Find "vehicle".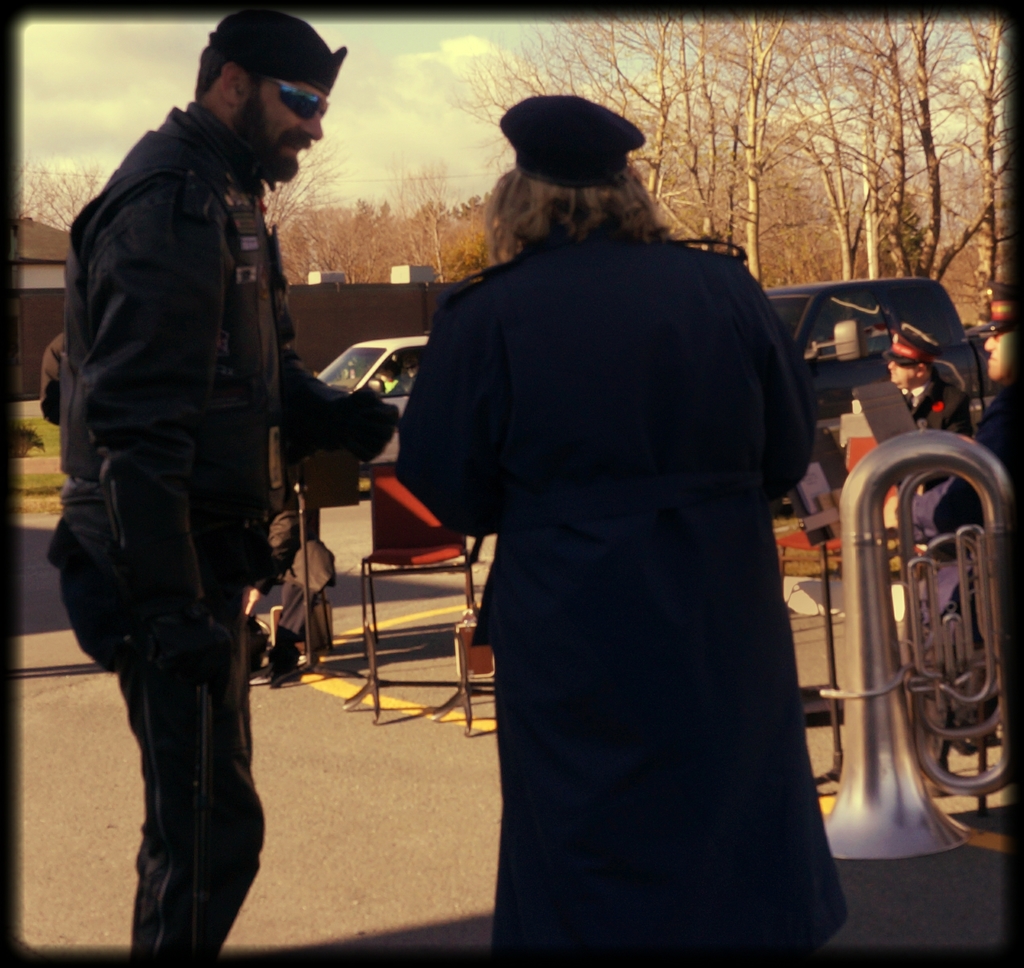
(x1=313, y1=335, x2=433, y2=477).
